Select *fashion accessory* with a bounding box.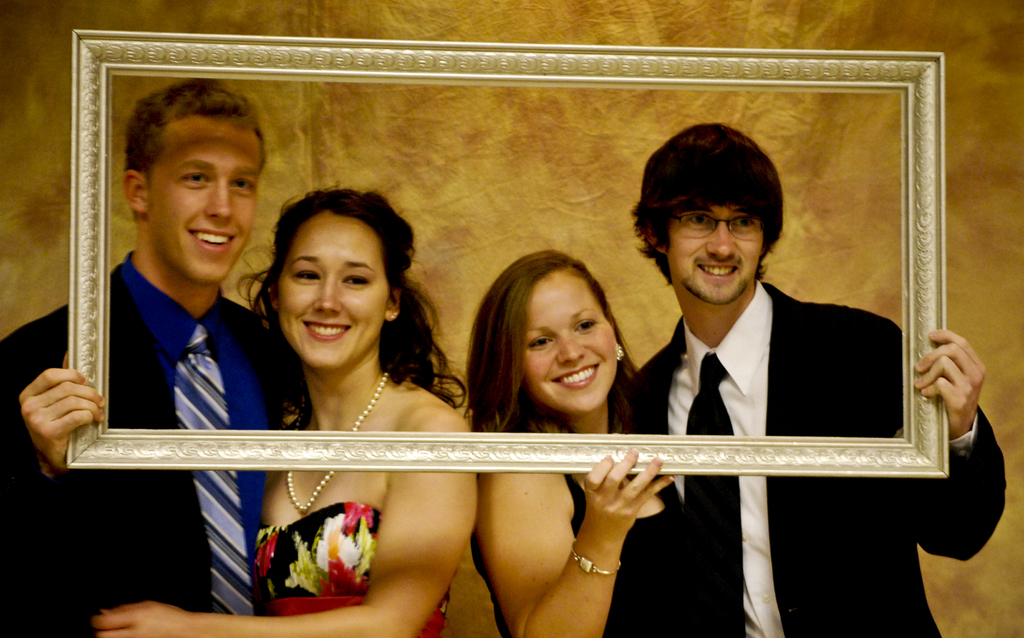
(612,340,623,362).
